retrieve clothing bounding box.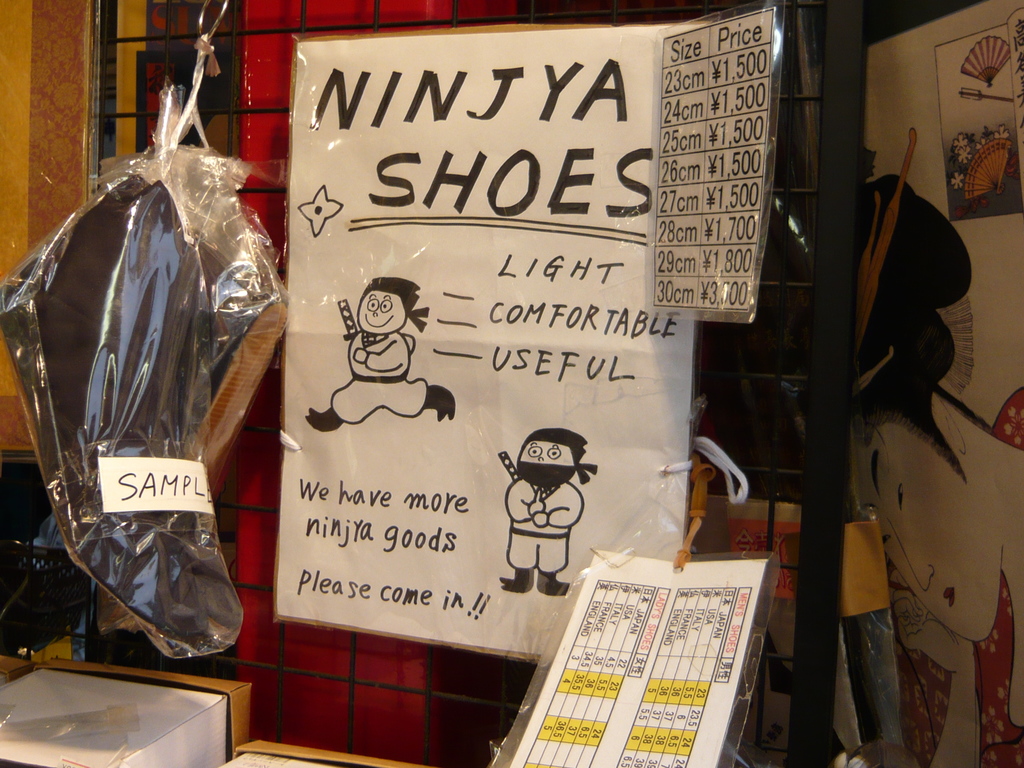
Bounding box: pyautogui.locateOnScreen(330, 332, 428, 419).
